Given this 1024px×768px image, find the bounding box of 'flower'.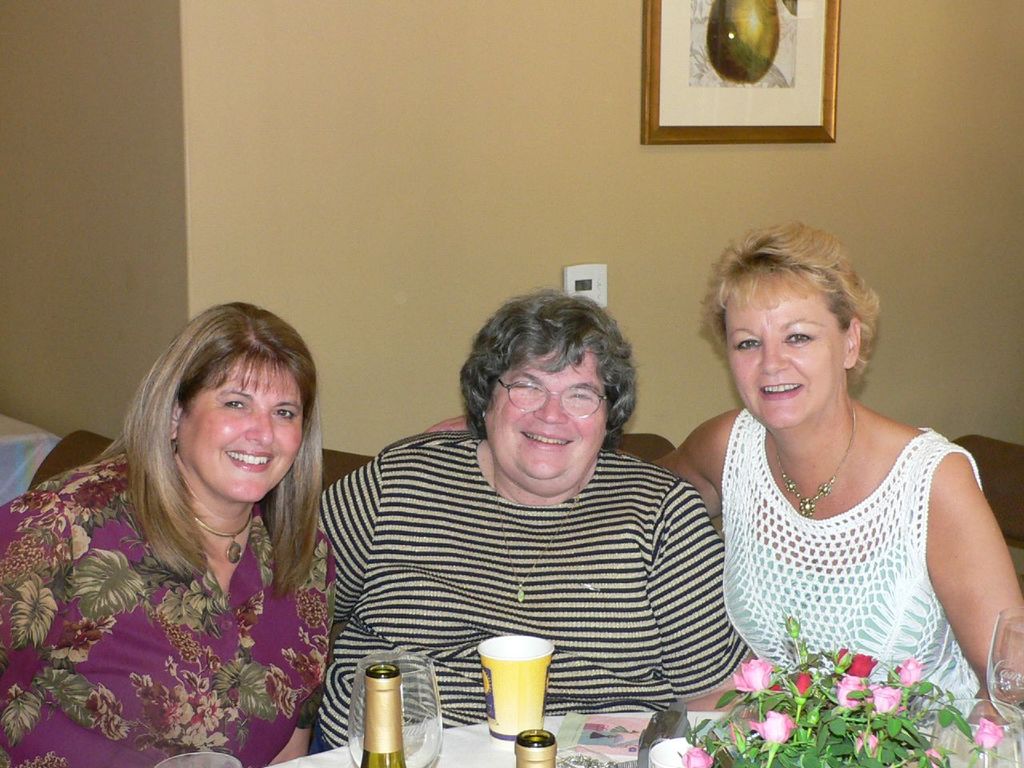
bbox(190, 690, 222, 734).
